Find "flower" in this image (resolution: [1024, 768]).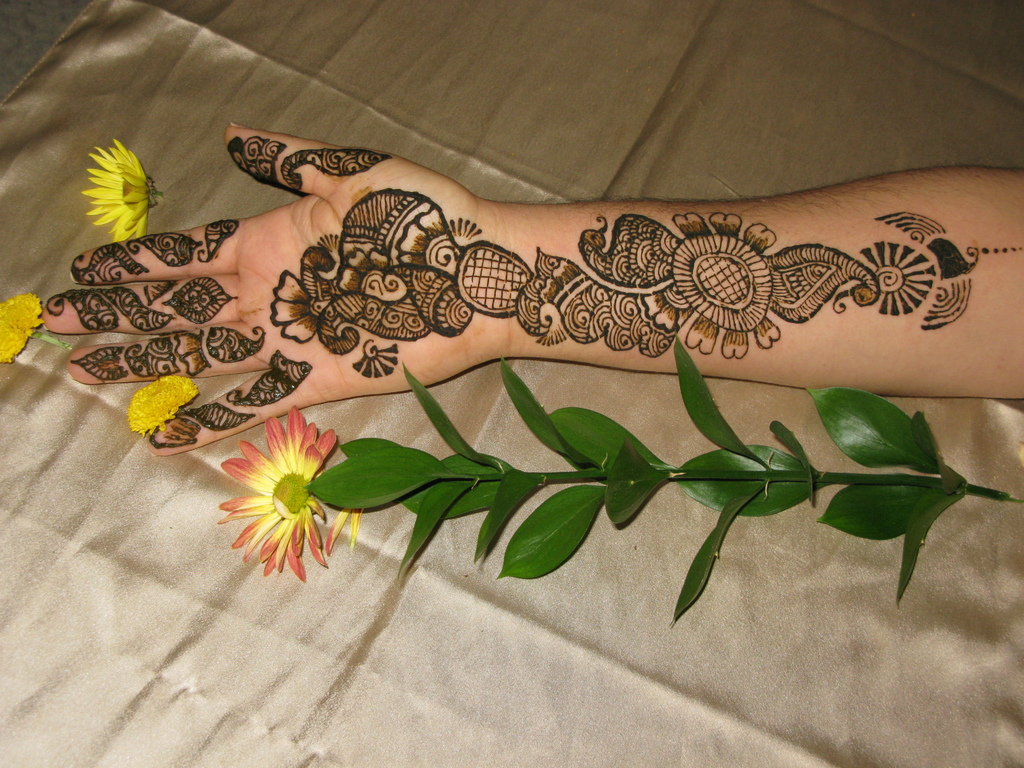
x1=82, y1=135, x2=159, y2=241.
